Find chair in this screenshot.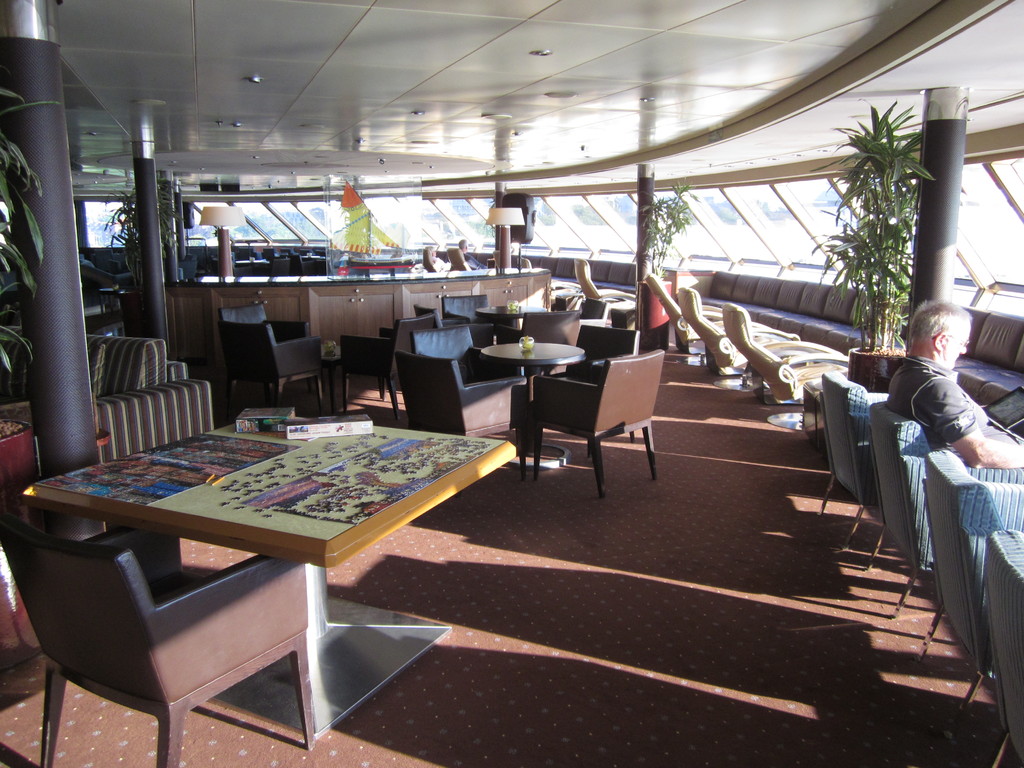
The bounding box for chair is left=0, top=332, right=216, bottom=526.
